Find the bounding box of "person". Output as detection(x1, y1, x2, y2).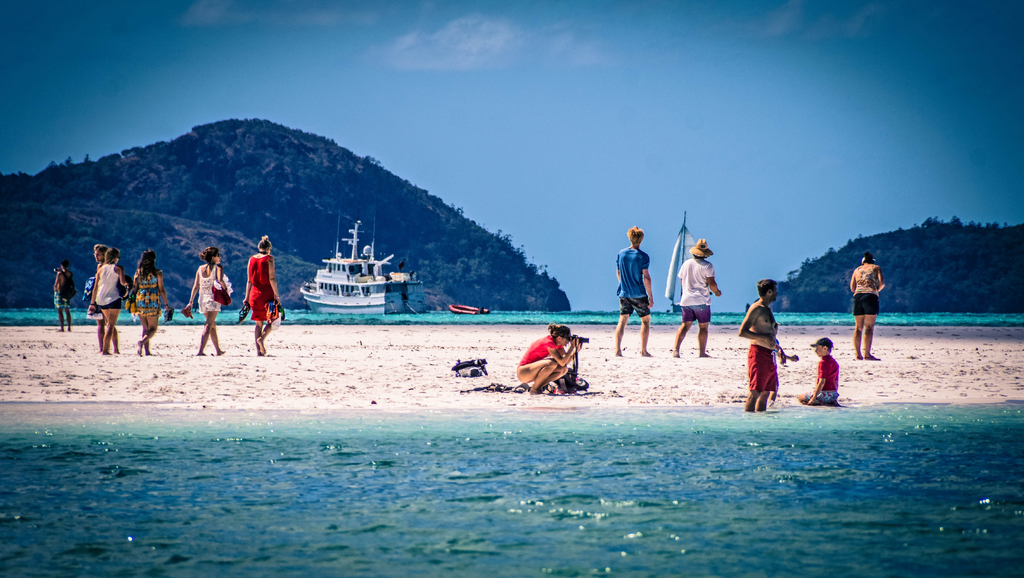
detection(52, 261, 79, 334).
